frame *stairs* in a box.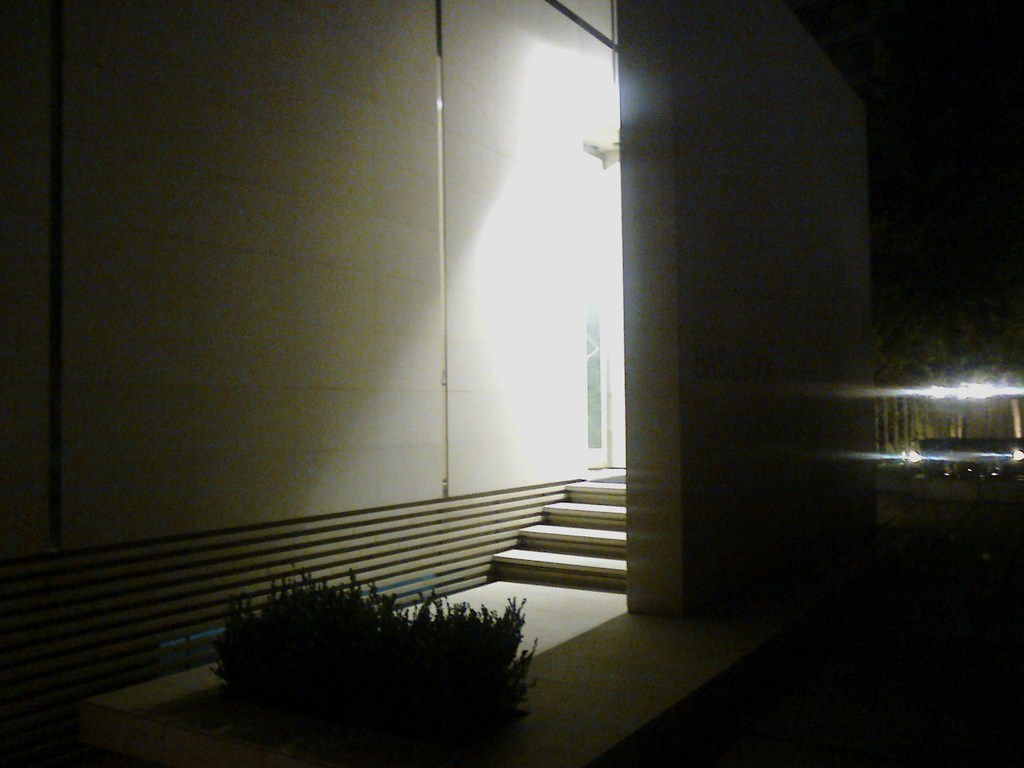
42/695/317/767.
